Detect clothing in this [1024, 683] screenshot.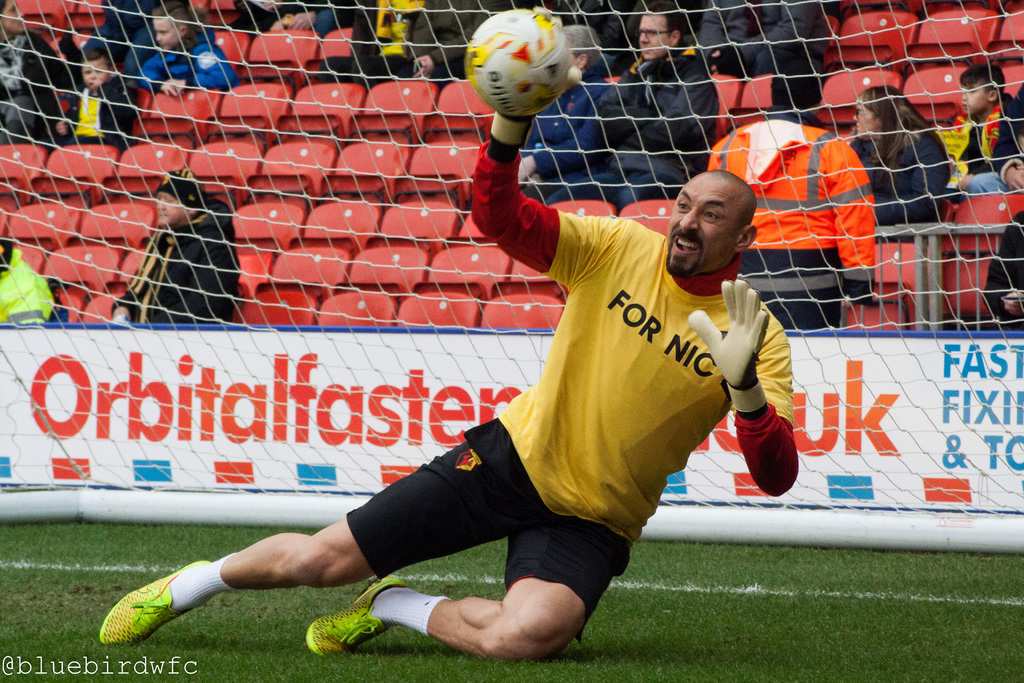
Detection: <bbox>940, 91, 1016, 198</bbox>.
